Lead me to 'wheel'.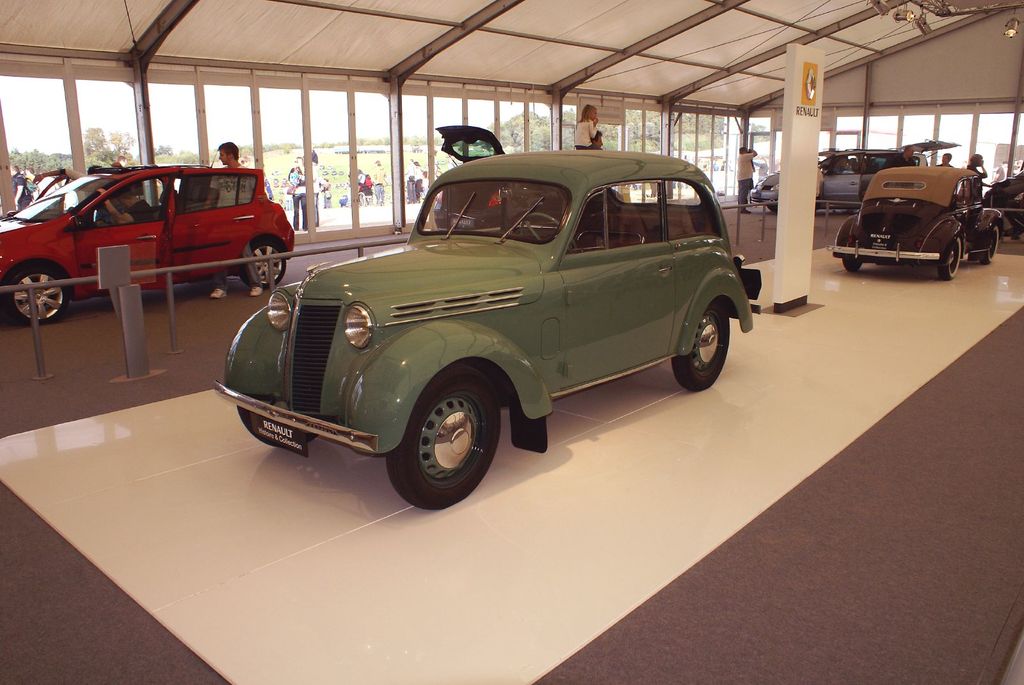
Lead to 236/406/316/448.
